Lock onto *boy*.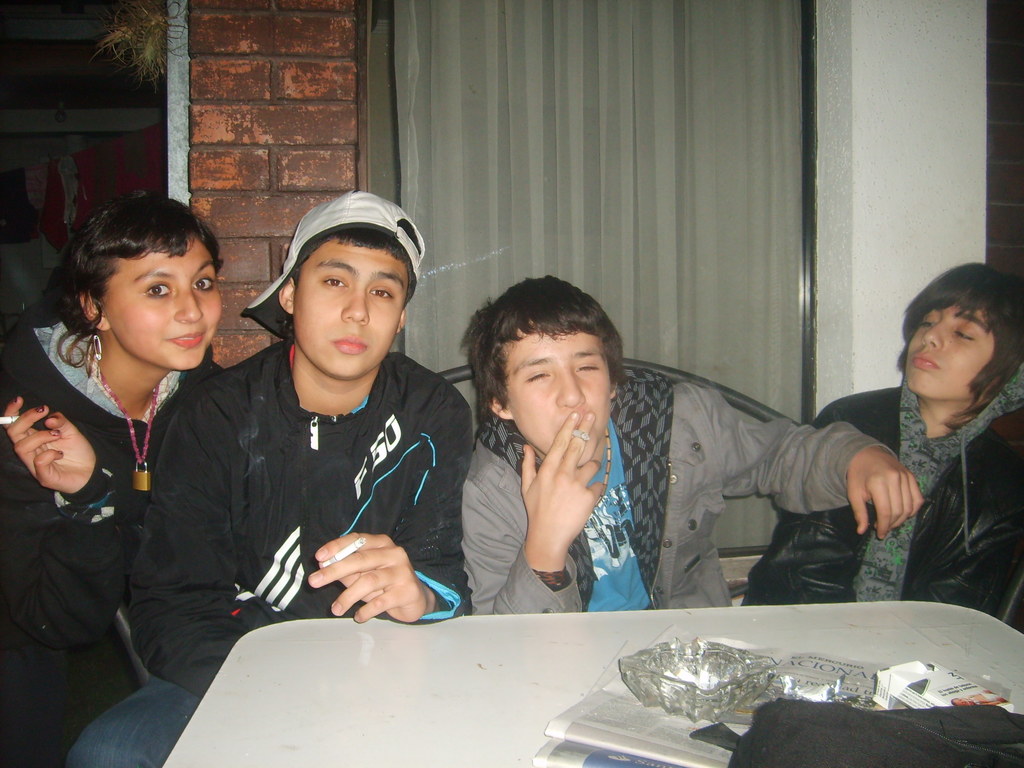
Locked: [left=68, top=188, right=474, bottom=767].
